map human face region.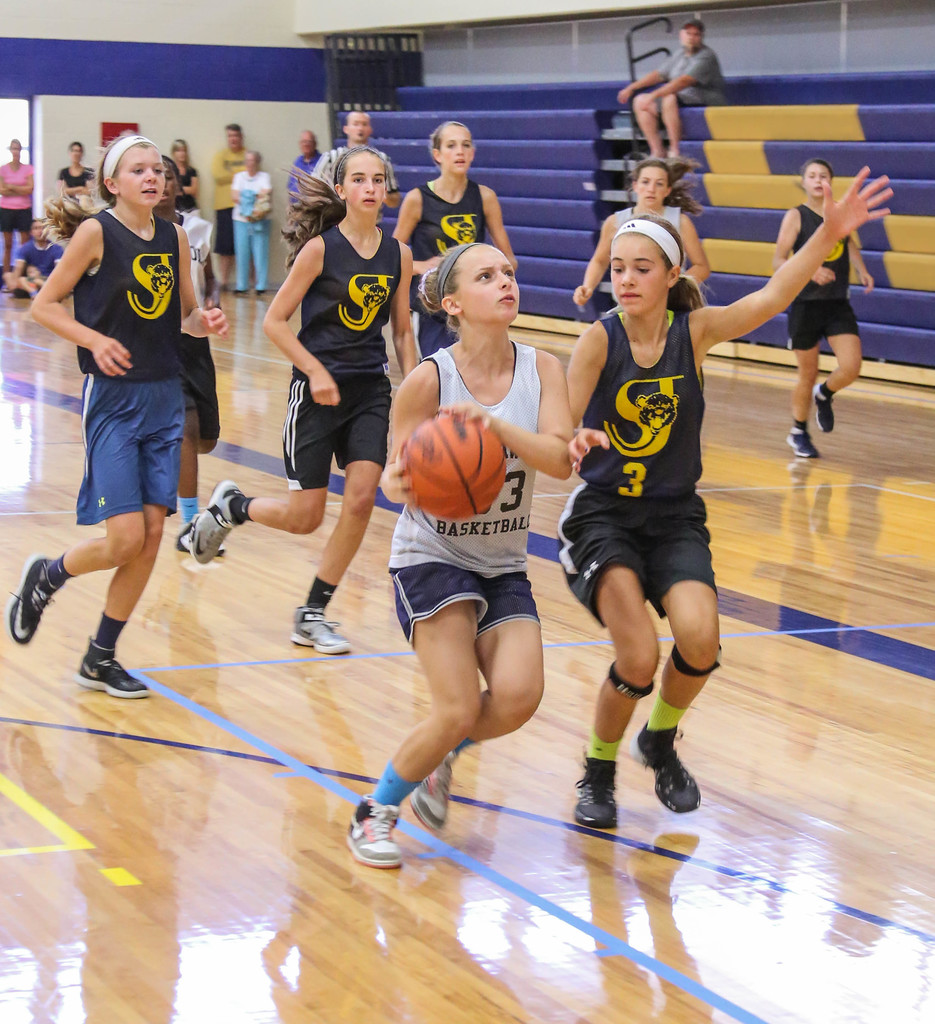
Mapped to (left=346, top=108, right=375, bottom=141).
